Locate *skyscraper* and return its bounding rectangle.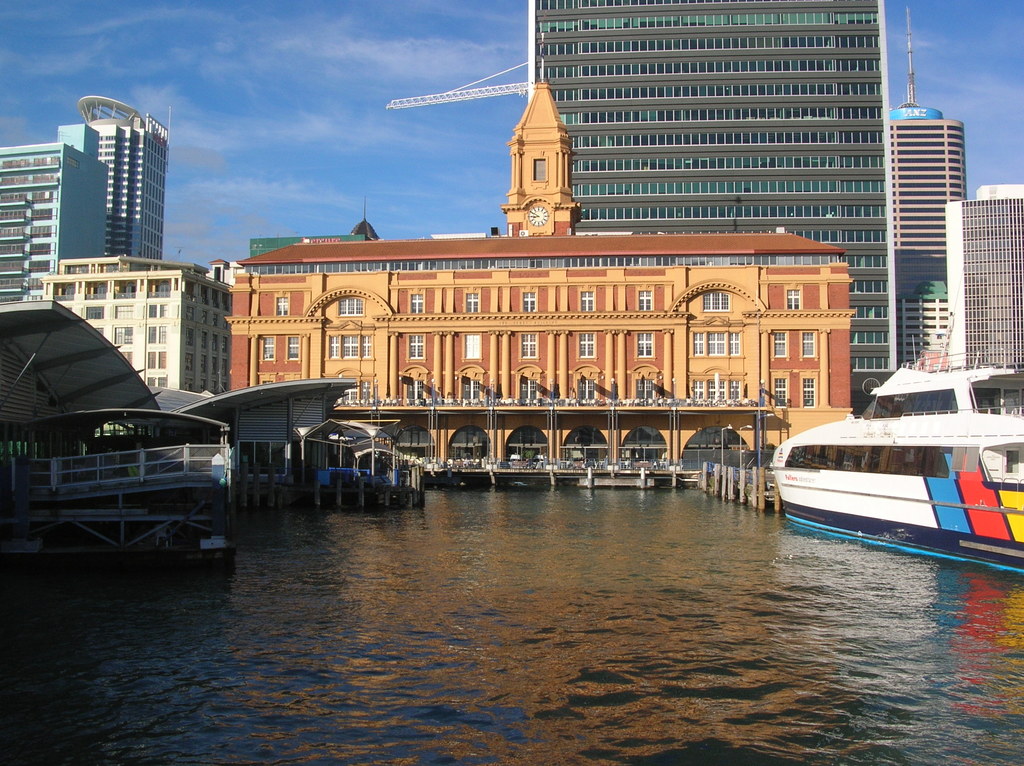
rect(524, 0, 893, 419).
